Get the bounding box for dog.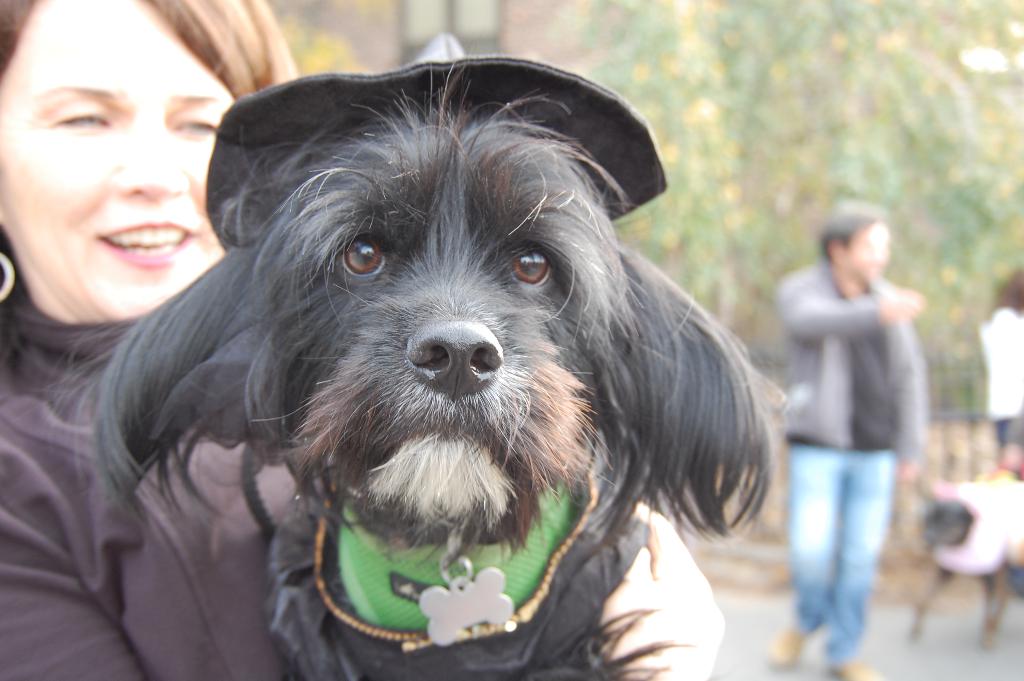
35/36/787/680.
